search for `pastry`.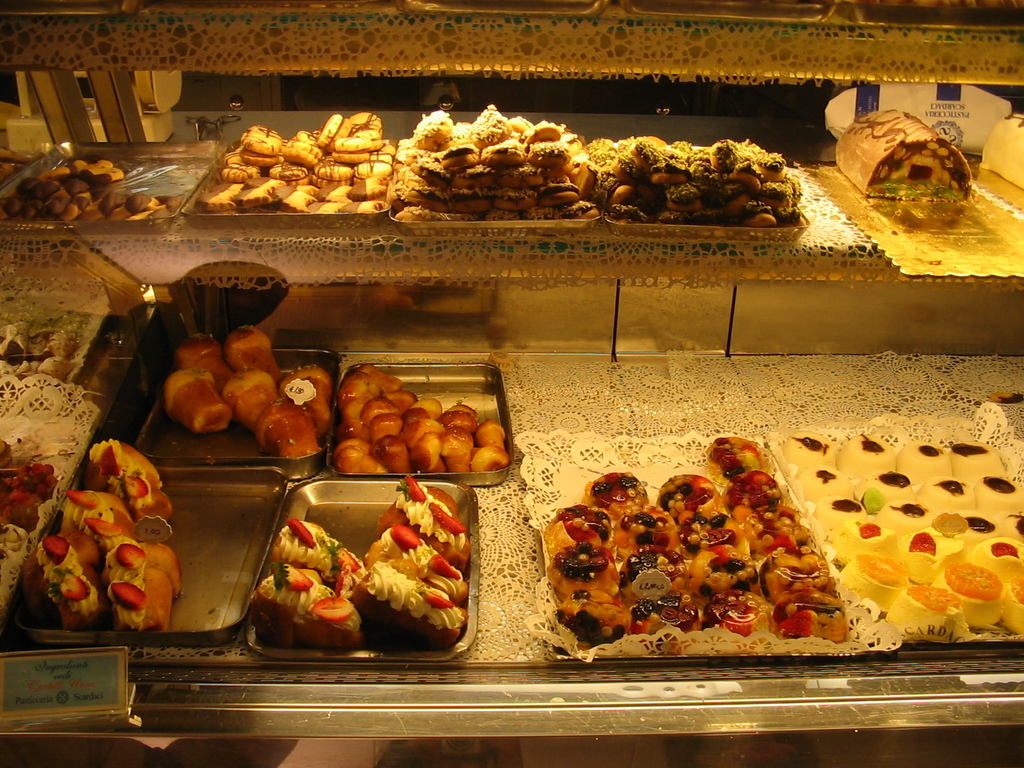
Found at bbox(801, 468, 853, 502).
